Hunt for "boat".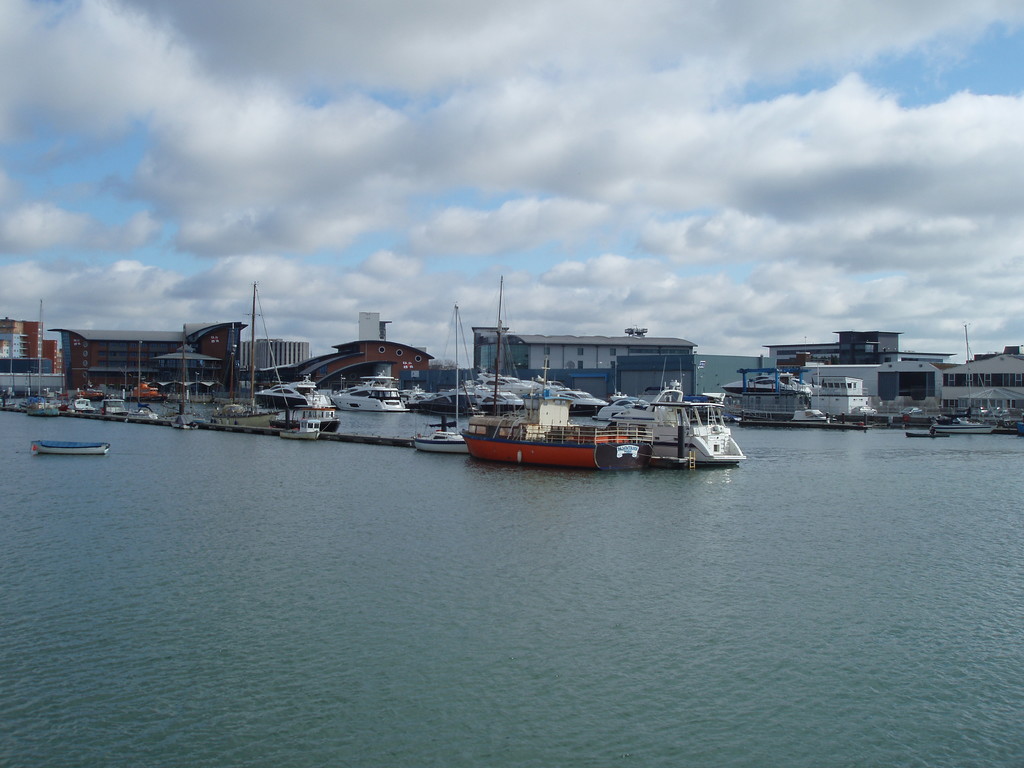
Hunted down at l=63, t=395, r=93, b=411.
